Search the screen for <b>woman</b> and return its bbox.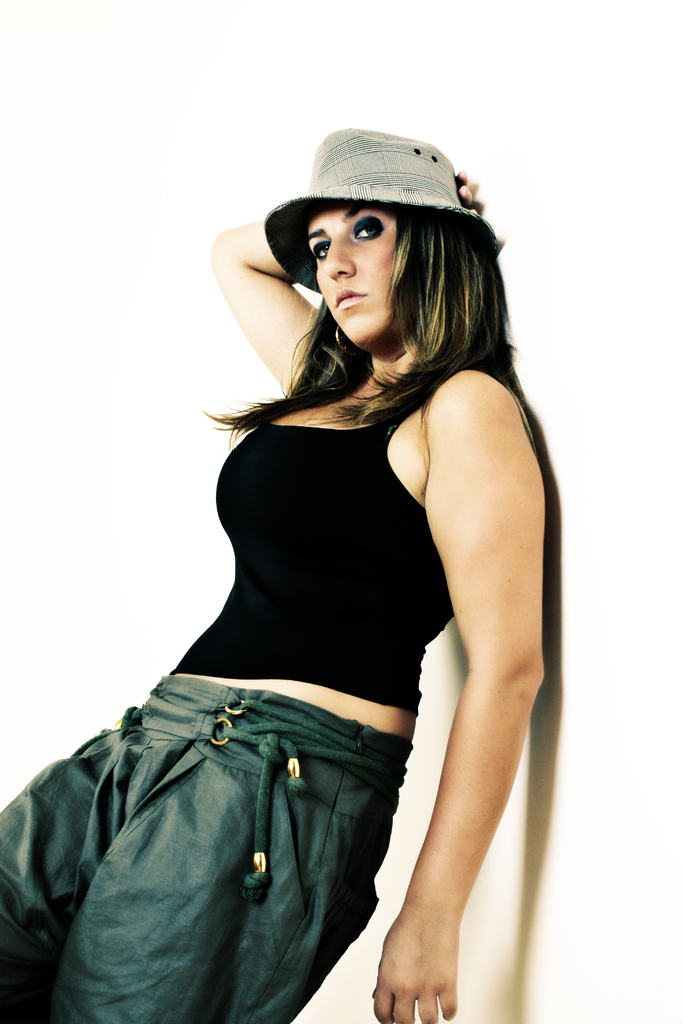
Found: bbox=[0, 56, 595, 1023].
